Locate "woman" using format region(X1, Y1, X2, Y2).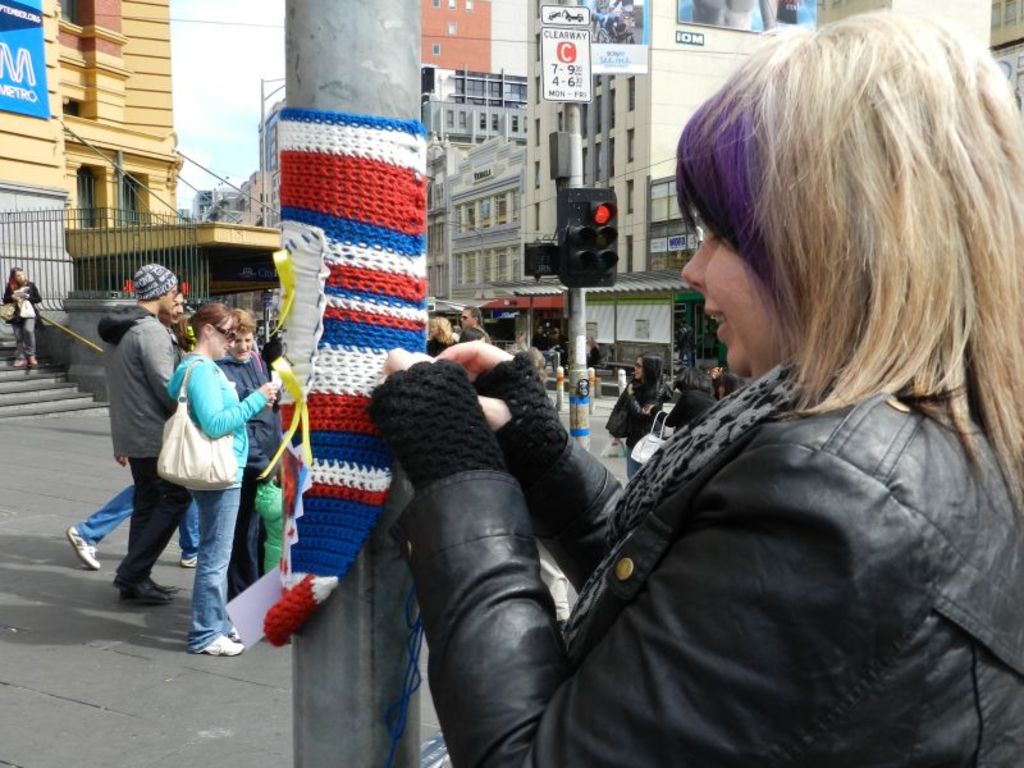
region(219, 311, 282, 602).
